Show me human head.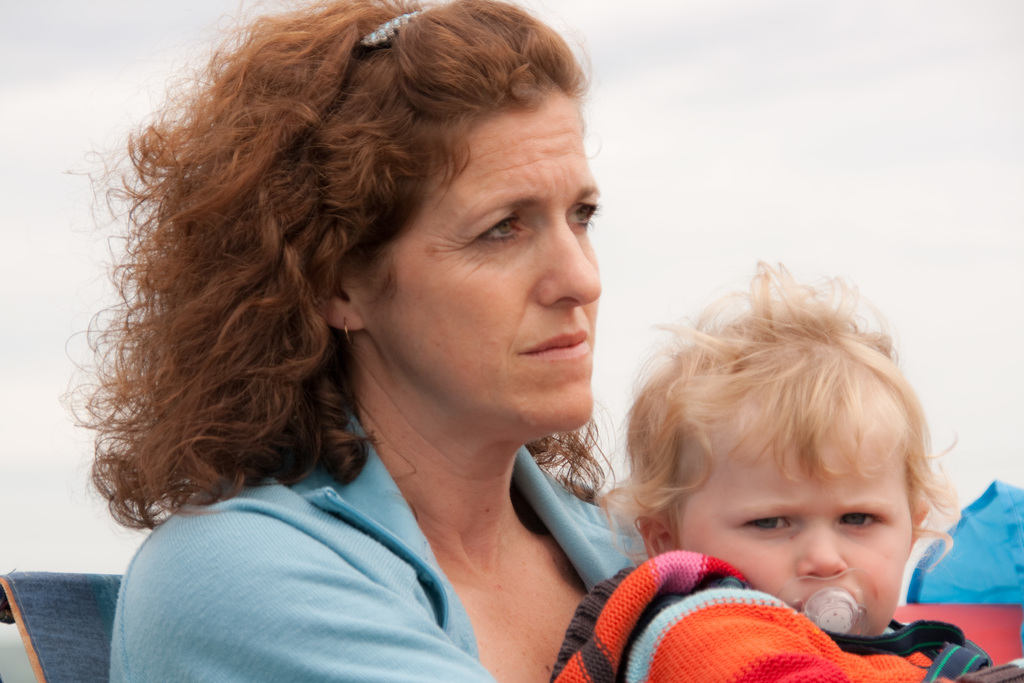
human head is here: <region>223, 0, 602, 440</region>.
